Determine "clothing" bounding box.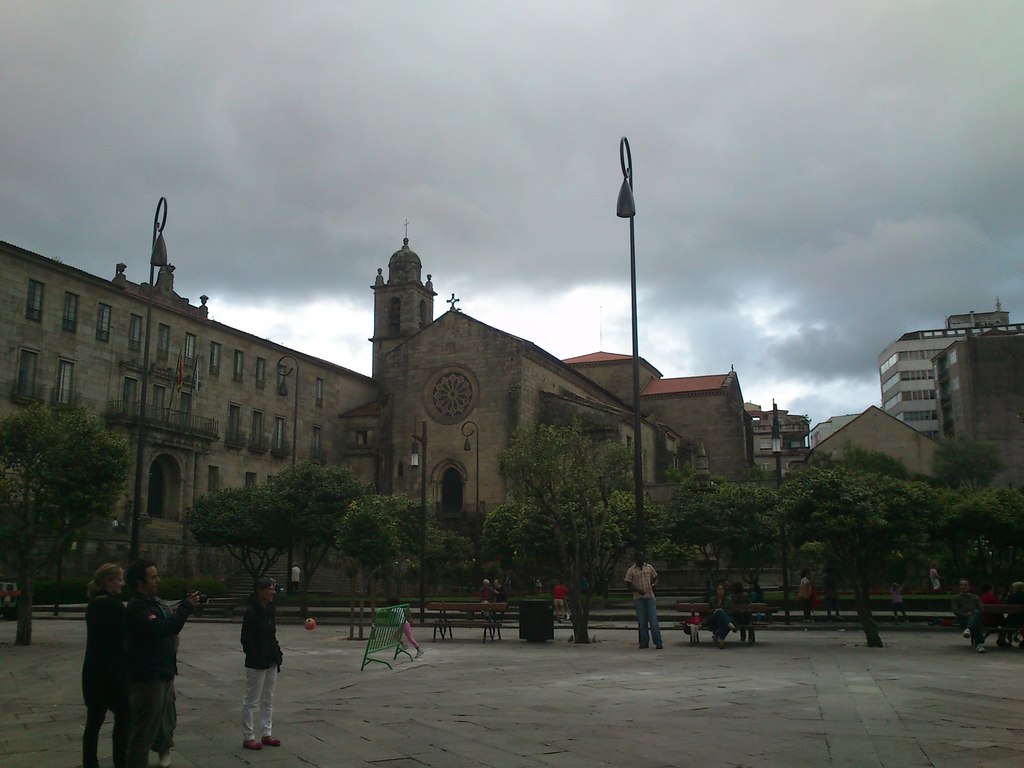
Determined: 625,558,657,648.
